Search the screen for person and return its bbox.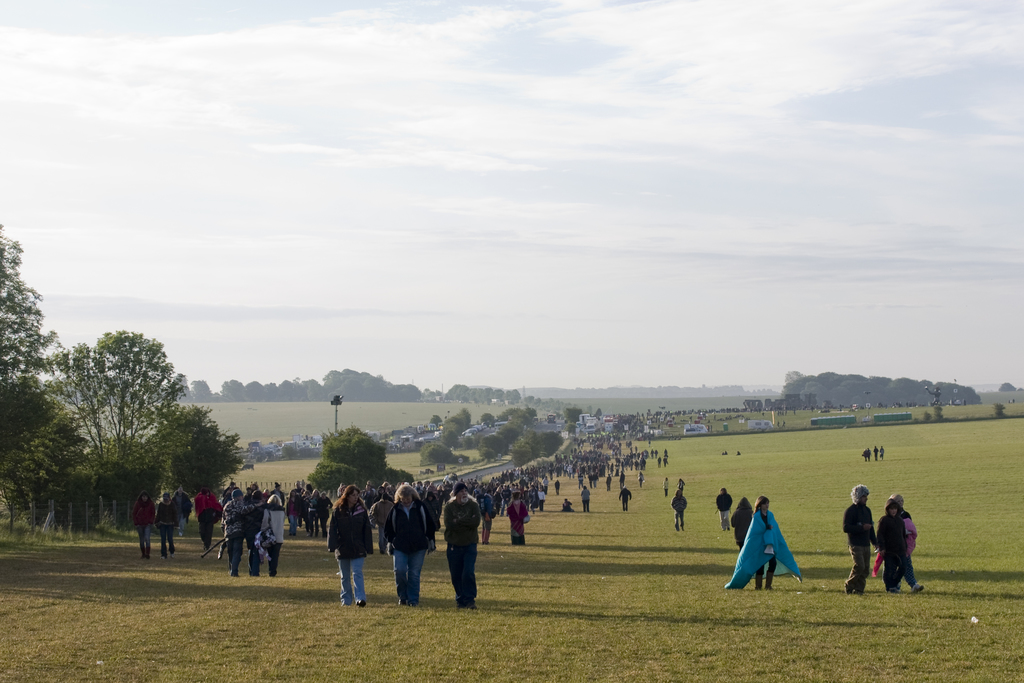
Found: (left=883, top=495, right=925, bottom=601).
